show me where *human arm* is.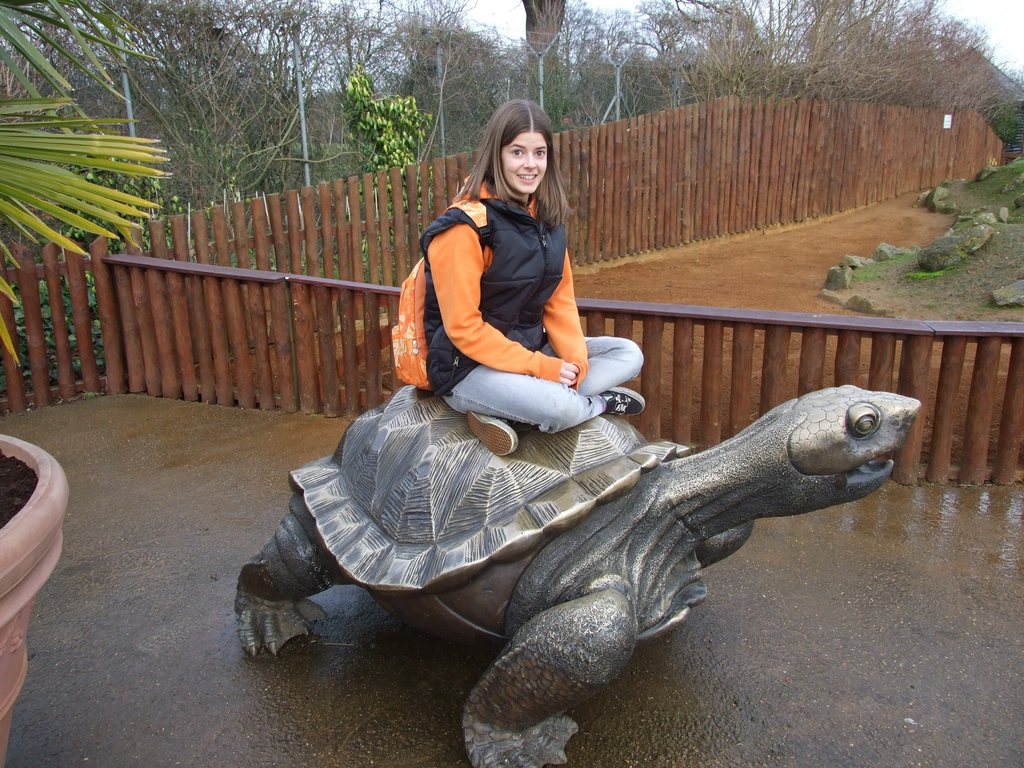
*human arm* is at <region>409, 223, 581, 394</region>.
